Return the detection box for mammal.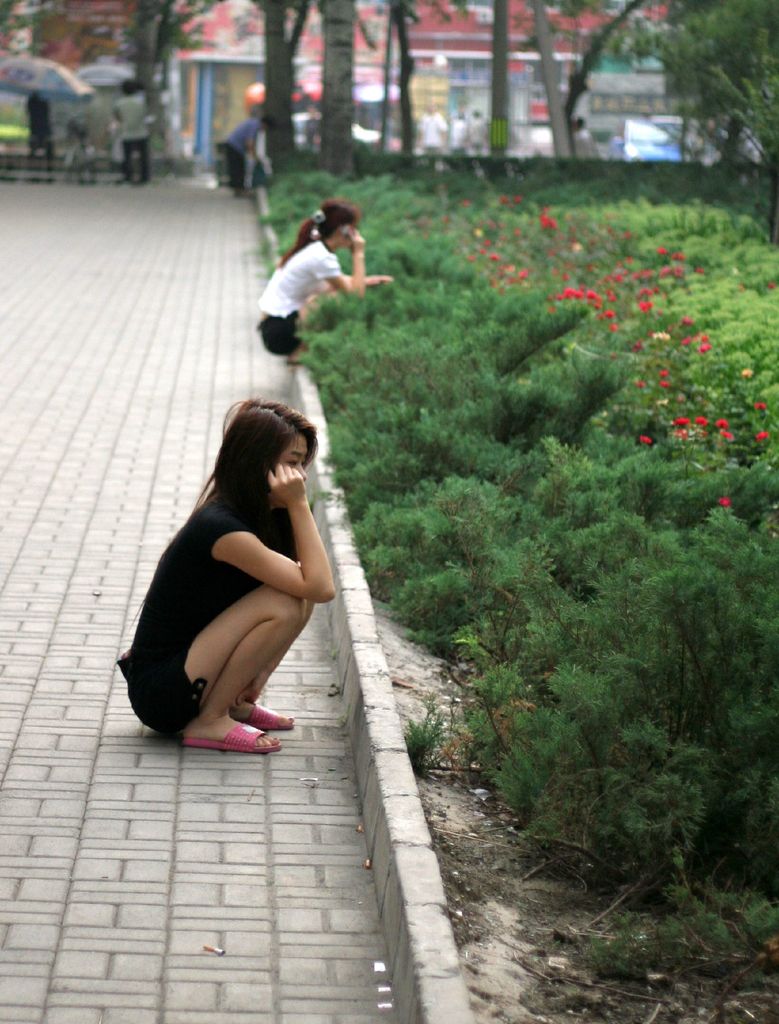
left=220, top=115, right=267, bottom=191.
